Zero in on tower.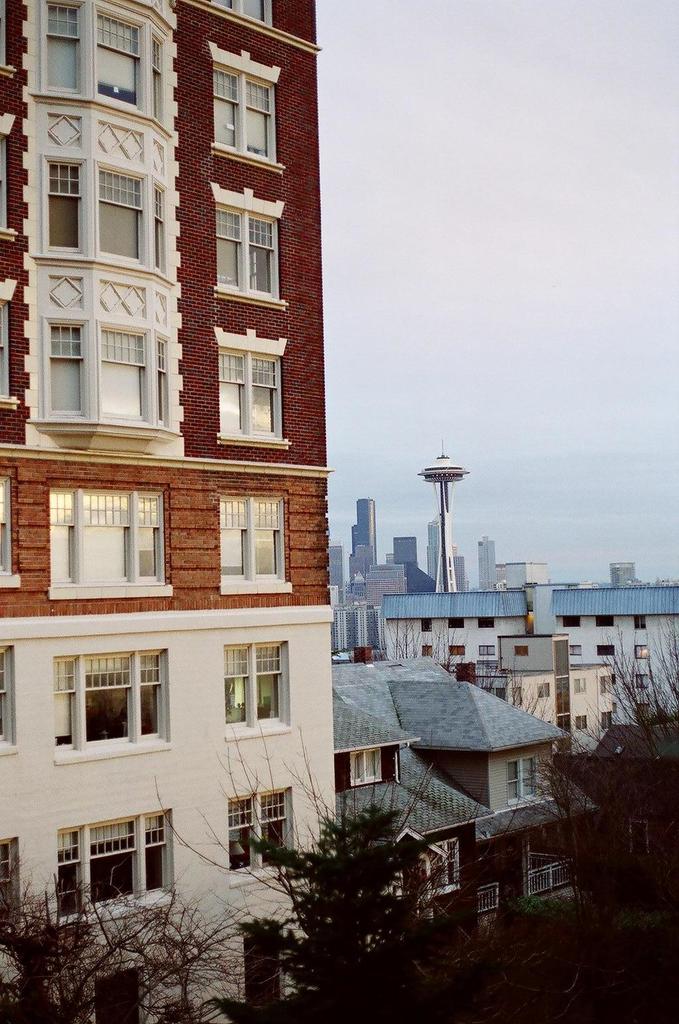
Zeroed in: detection(1, 0, 346, 1023).
